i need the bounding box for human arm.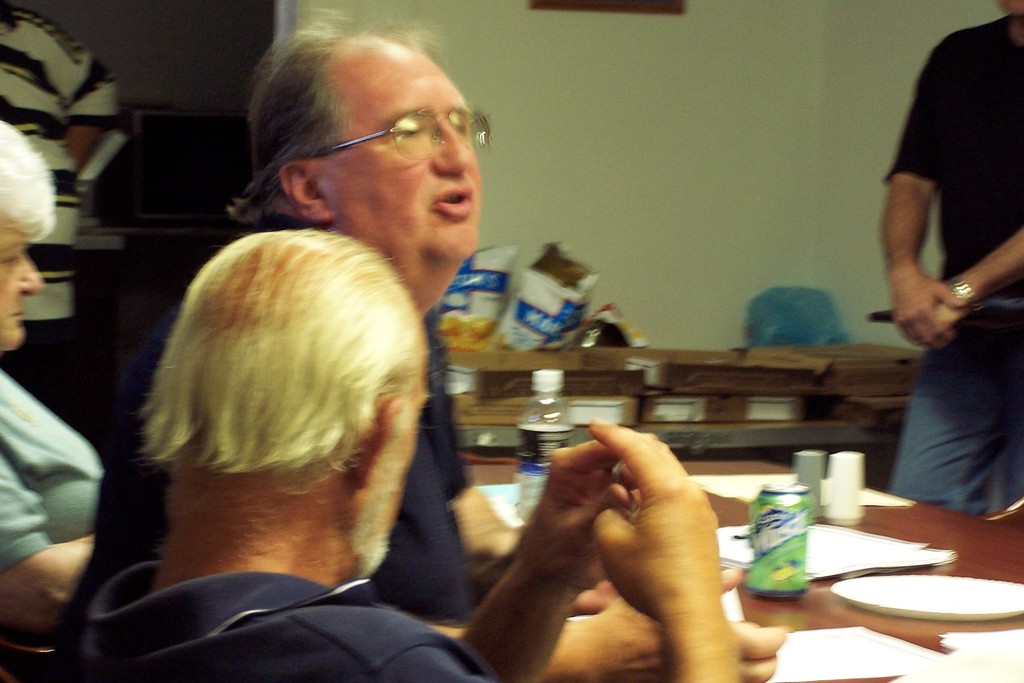
Here it is: bbox=[892, 64, 930, 352].
